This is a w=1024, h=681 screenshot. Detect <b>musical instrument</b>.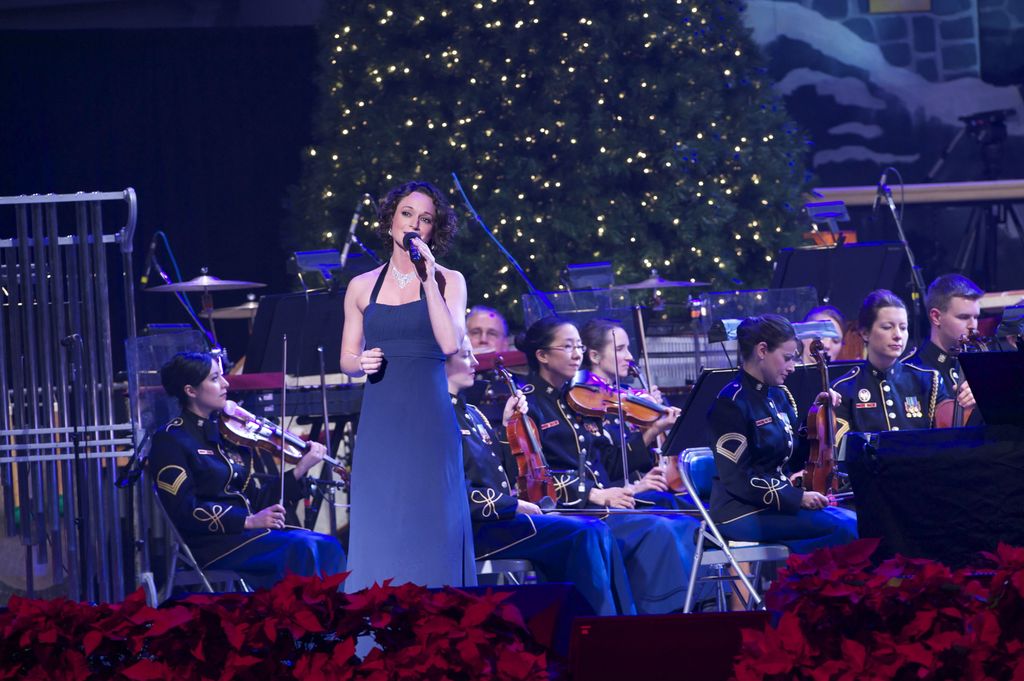
<region>936, 337, 985, 439</region>.
